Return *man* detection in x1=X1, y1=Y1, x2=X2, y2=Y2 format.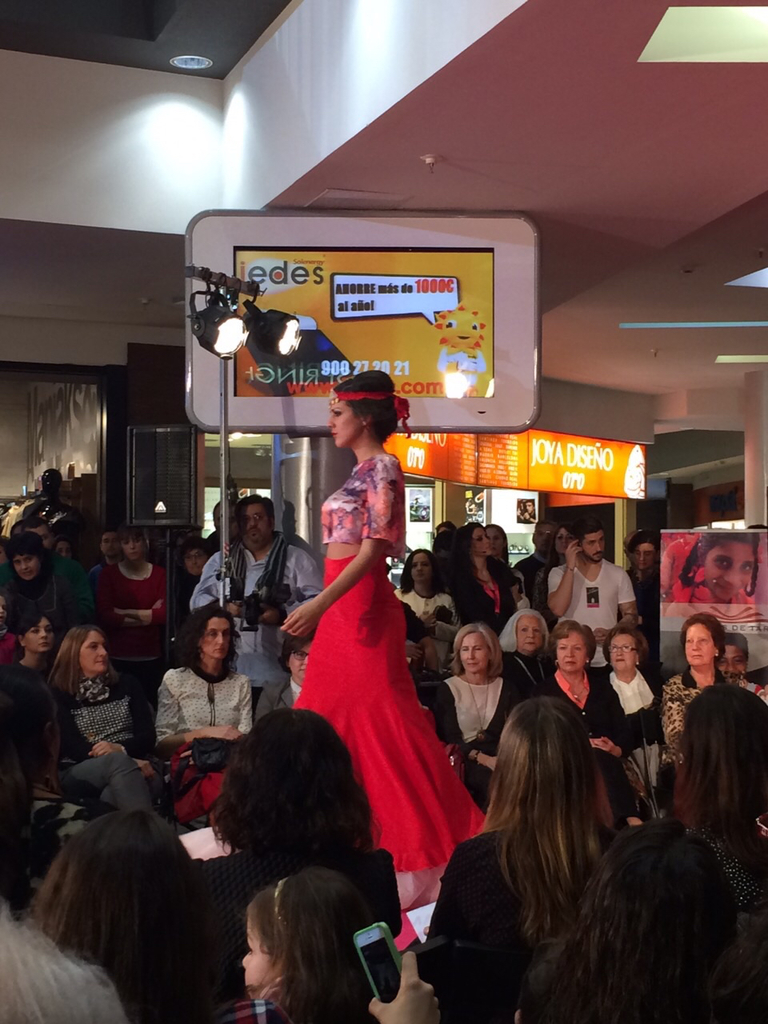
x1=22, y1=519, x2=58, y2=547.
